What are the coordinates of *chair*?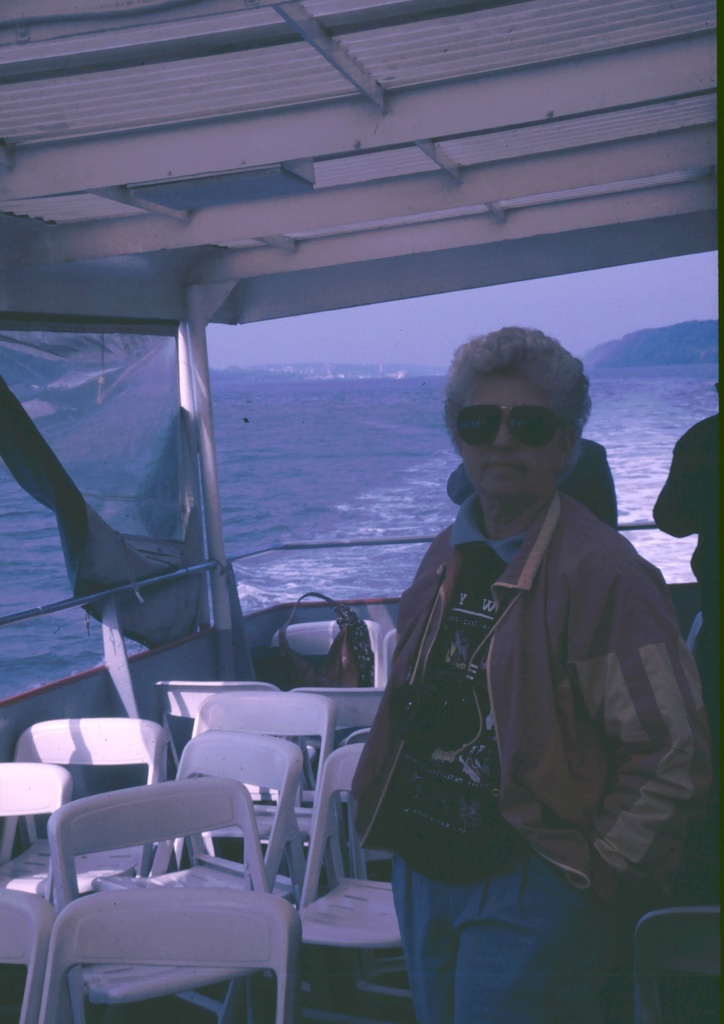
rect(265, 613, 388, 685).
